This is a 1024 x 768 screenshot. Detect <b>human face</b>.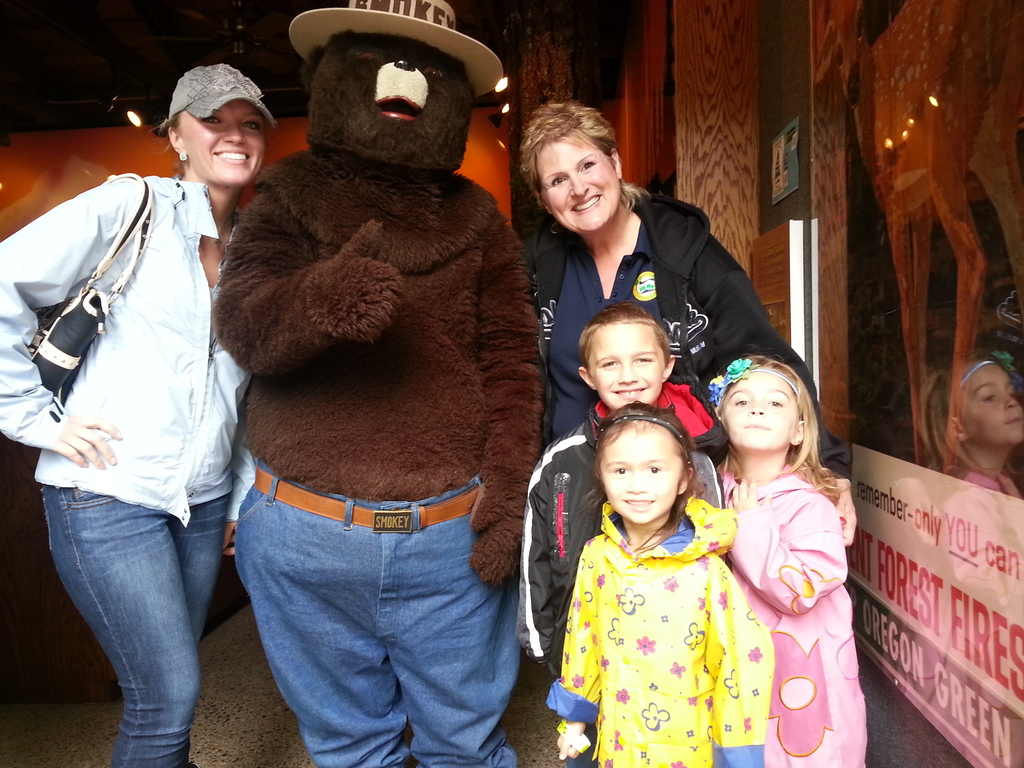
x1=956 y1=359 x2=1023 y2=447.
